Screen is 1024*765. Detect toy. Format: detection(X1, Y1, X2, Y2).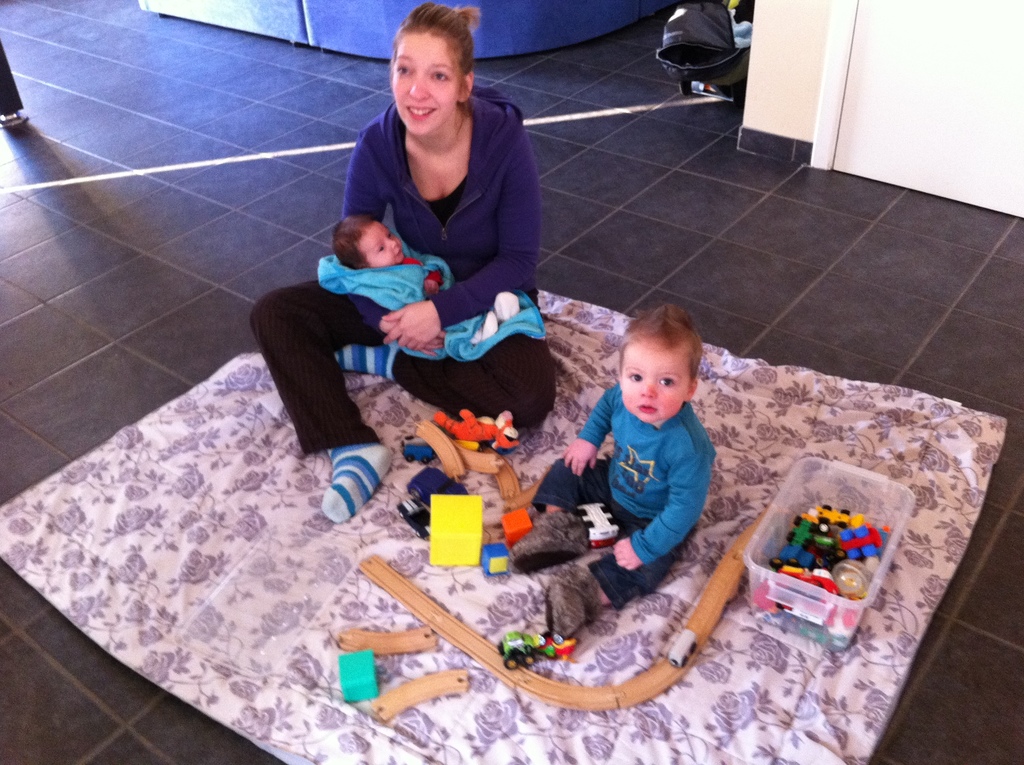
detection(582, 501, 625, 549).
